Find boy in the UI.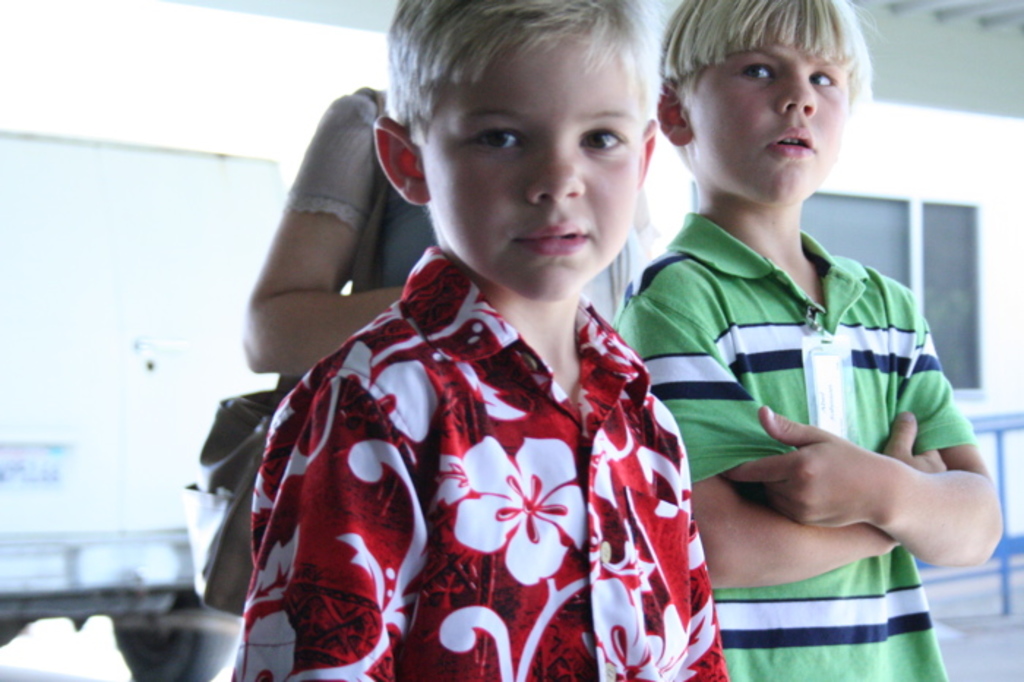
UI element at region(227, 0, 733, 681).
